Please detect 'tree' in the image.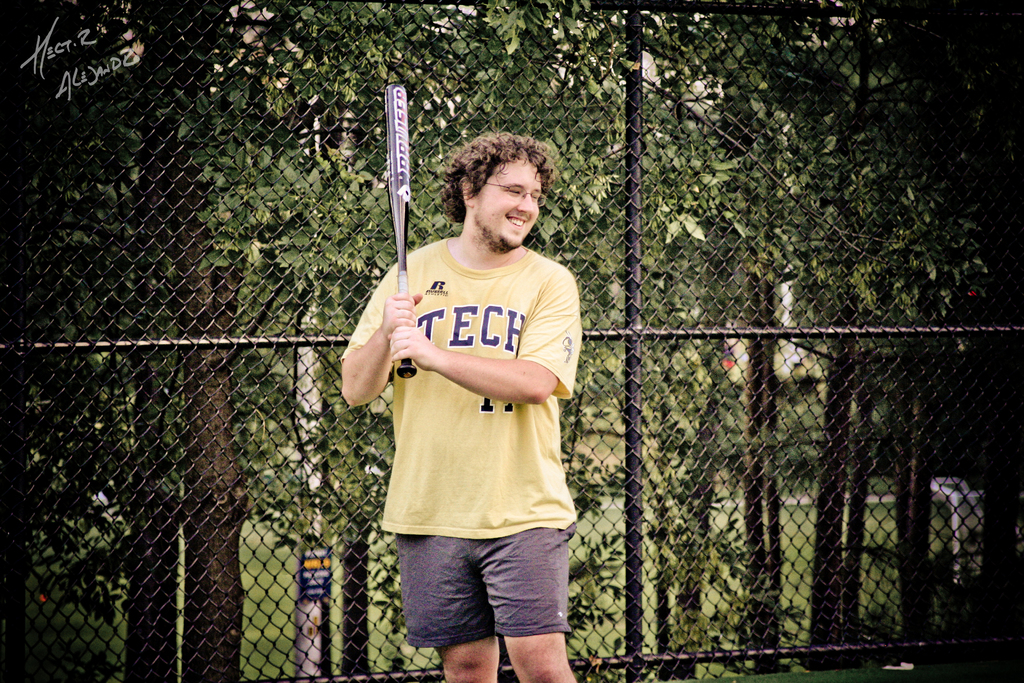
region(545, 0, 796, 682).
